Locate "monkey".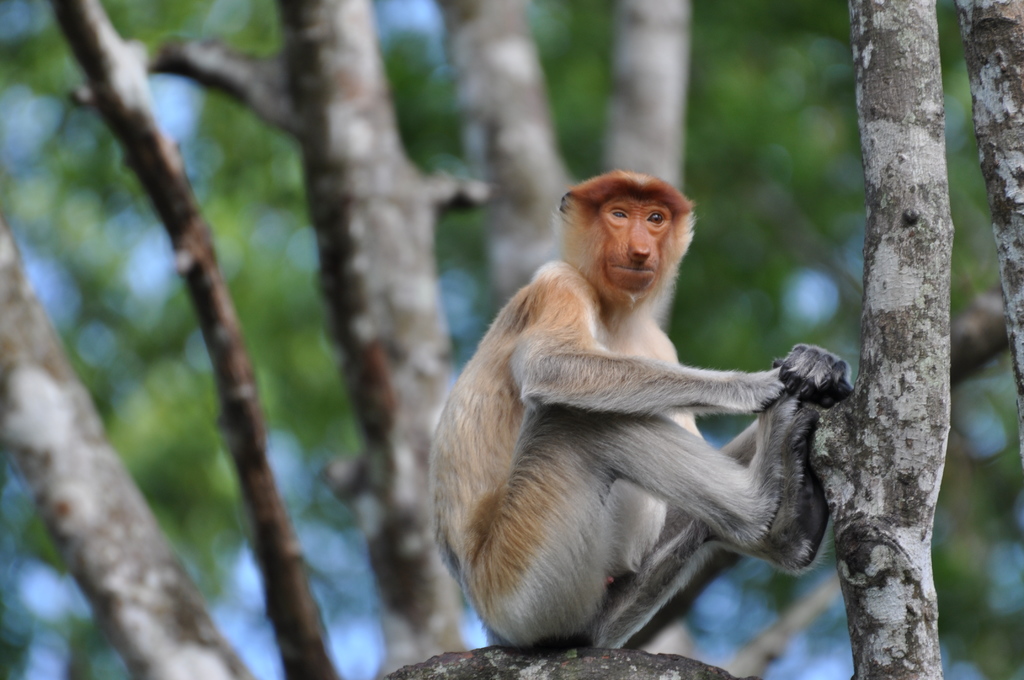
Bounding box: {"left": 431, "top": 168, "right": 852, "bottom": 652}.
